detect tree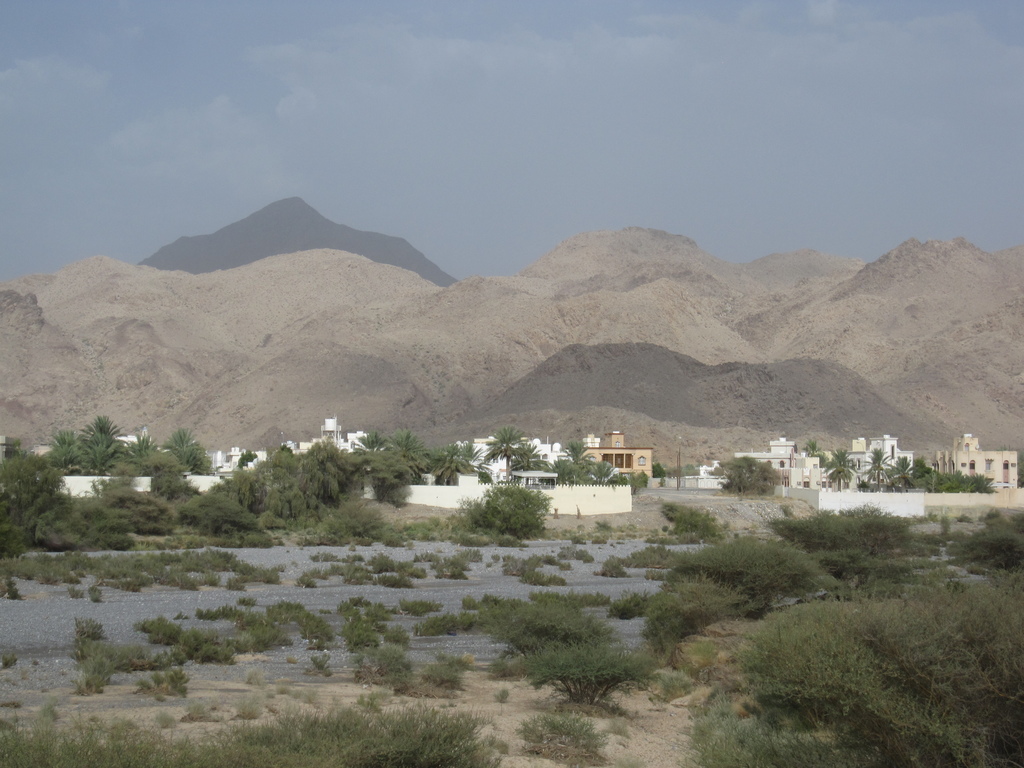
[x1=466, y1=483, x2=550, y2=550]
